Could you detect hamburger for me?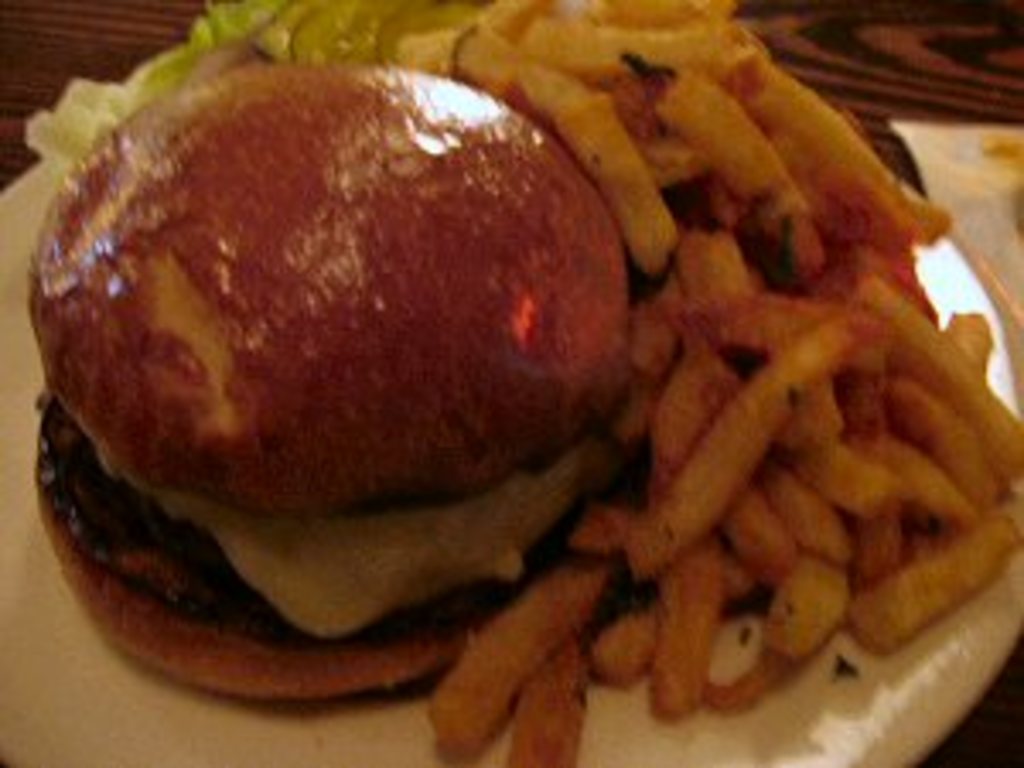
Detection result: (left=27, top=68, right=631, bottom=710).
